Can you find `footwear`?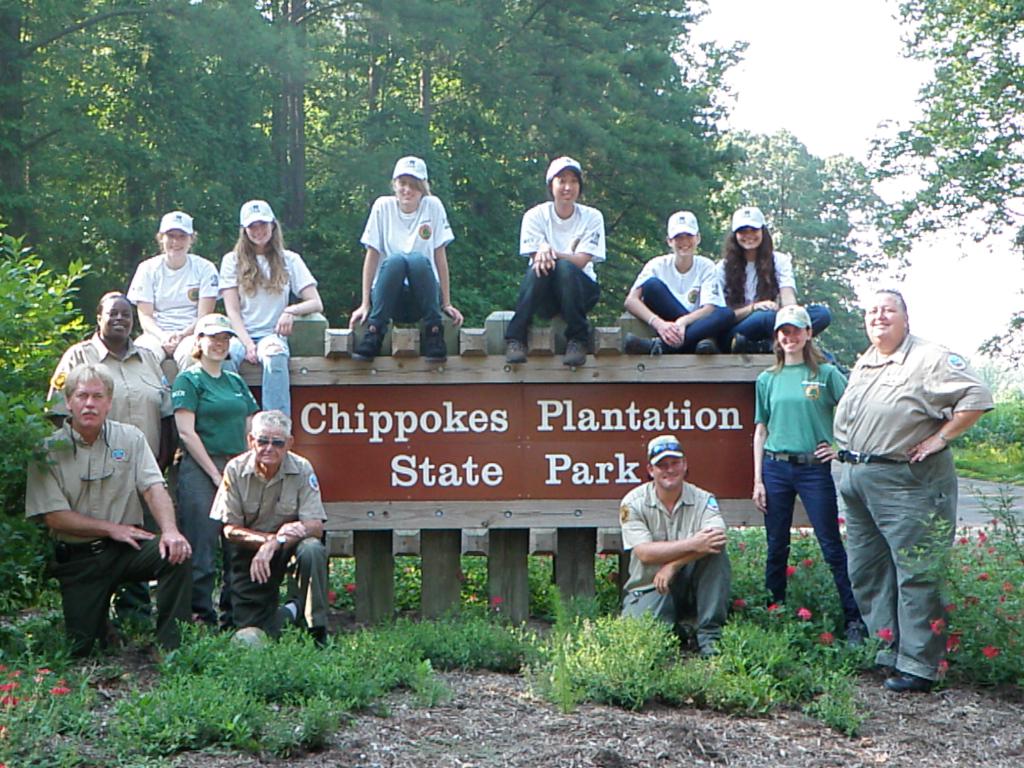
Yes, bounding box: Rect(730, 331, 752, 356).
